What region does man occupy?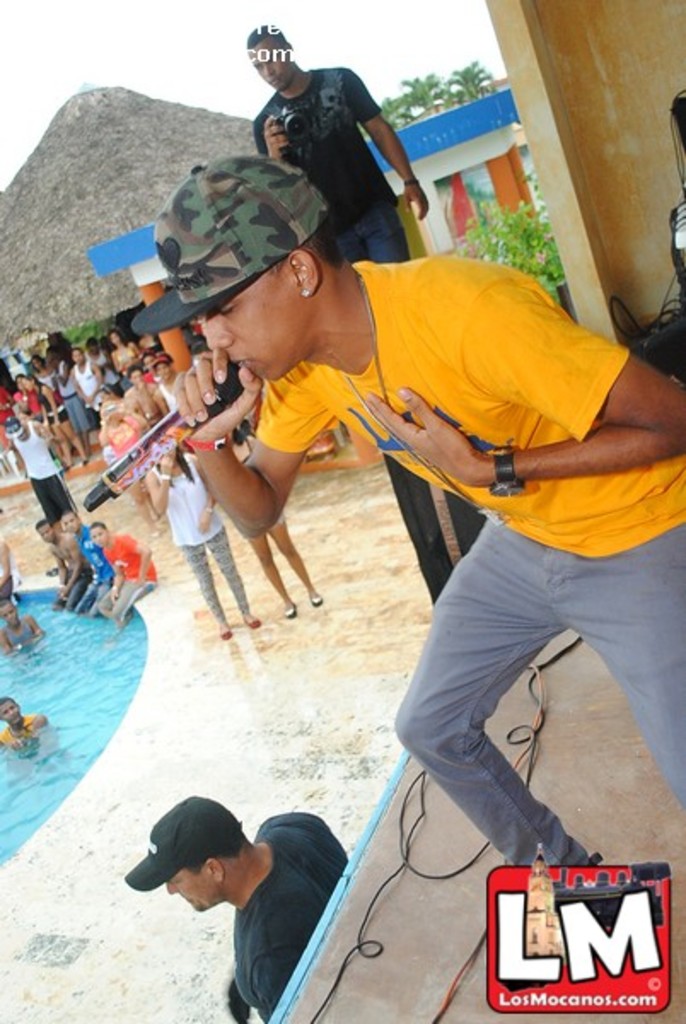
BBox(97, 521, 157, 621).
